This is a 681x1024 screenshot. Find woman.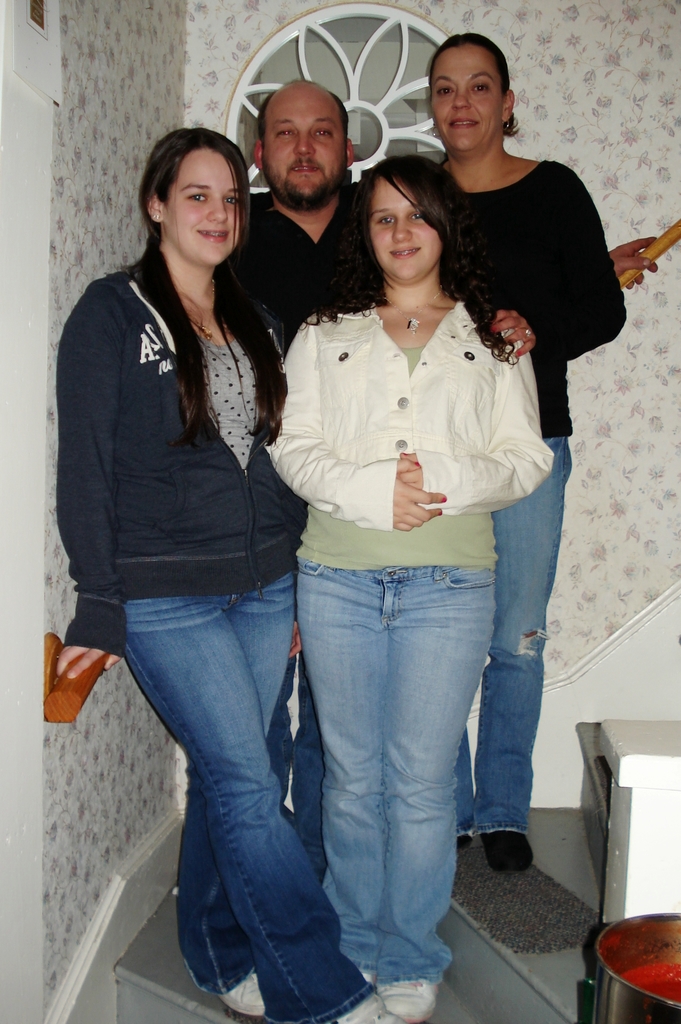
Bounding box: l=418, t=29, r=627, b=883.
